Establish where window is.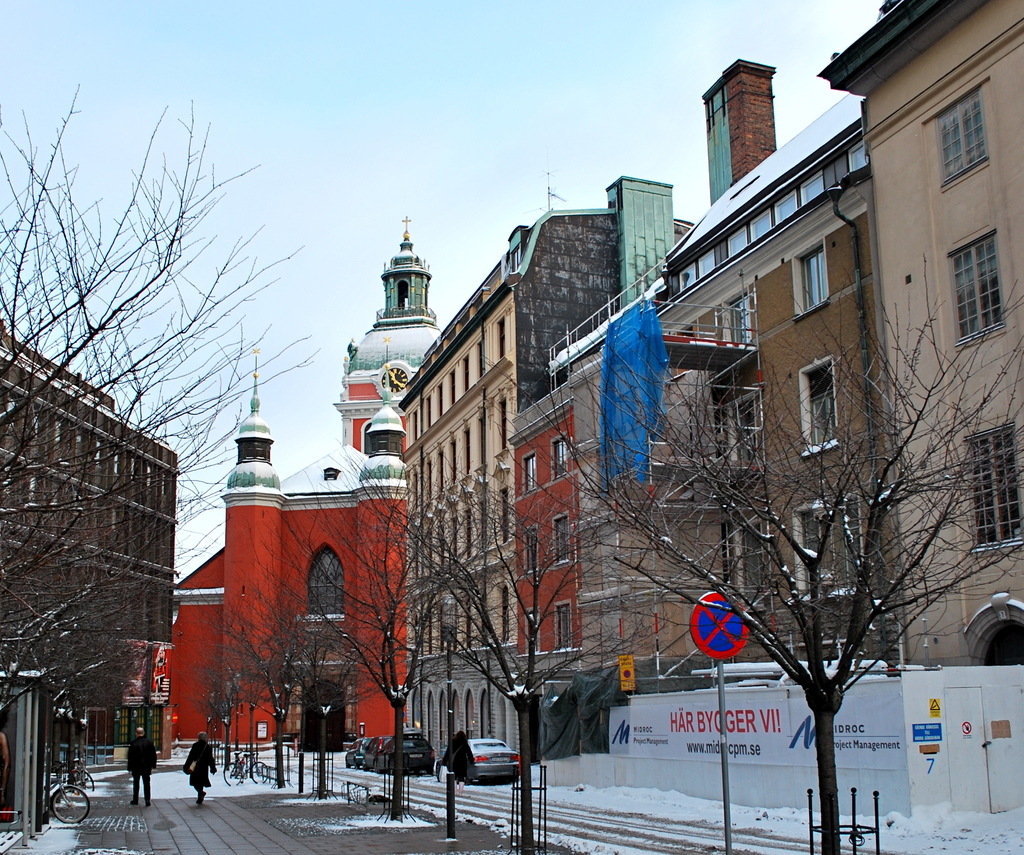
Established at {"x1": 961, "y1": 420, "x2": 1023, "y2": 548}.
